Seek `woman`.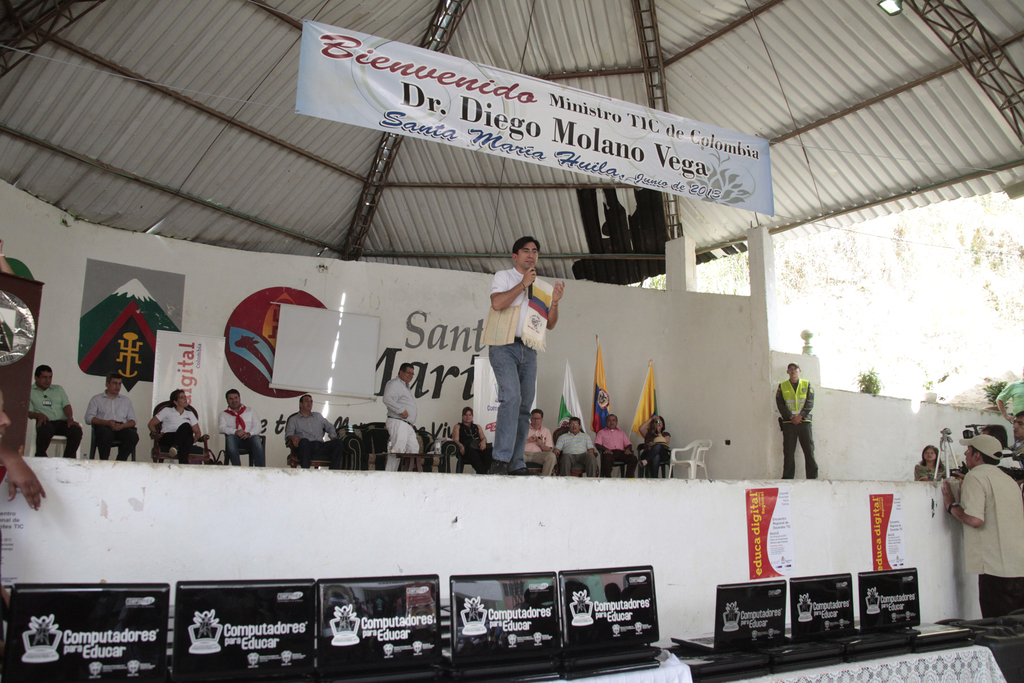
Rect(916, 444, 948, 480).
